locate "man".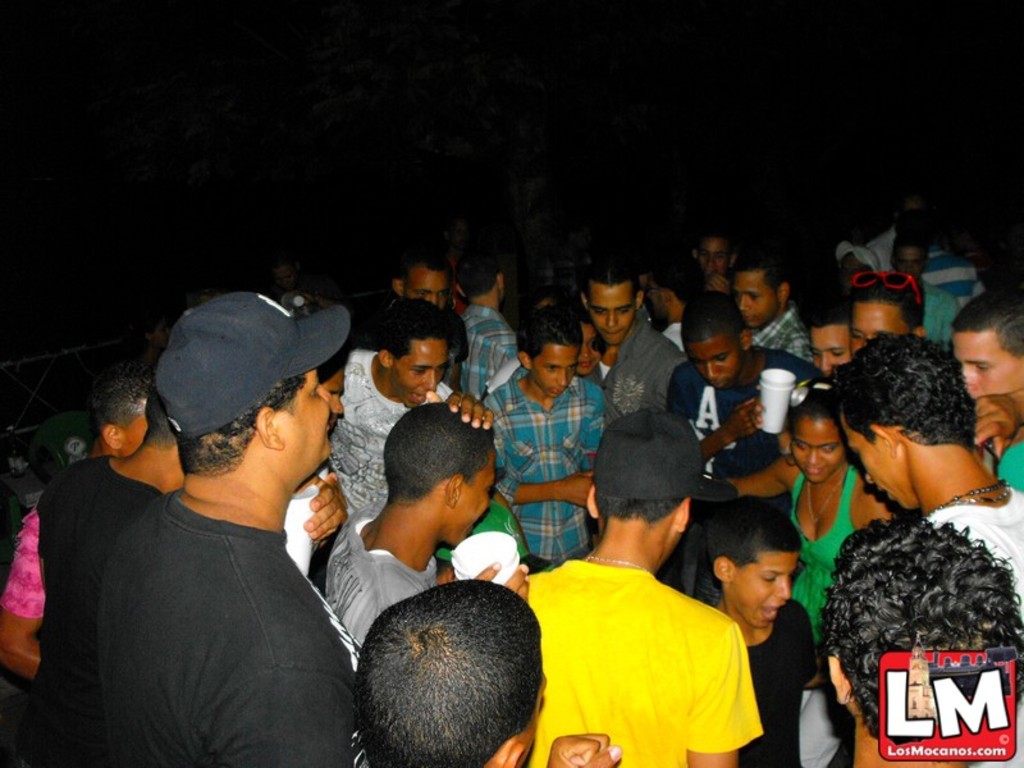
Bounding box: [left=895, top=239, right=972, bottom=343].
